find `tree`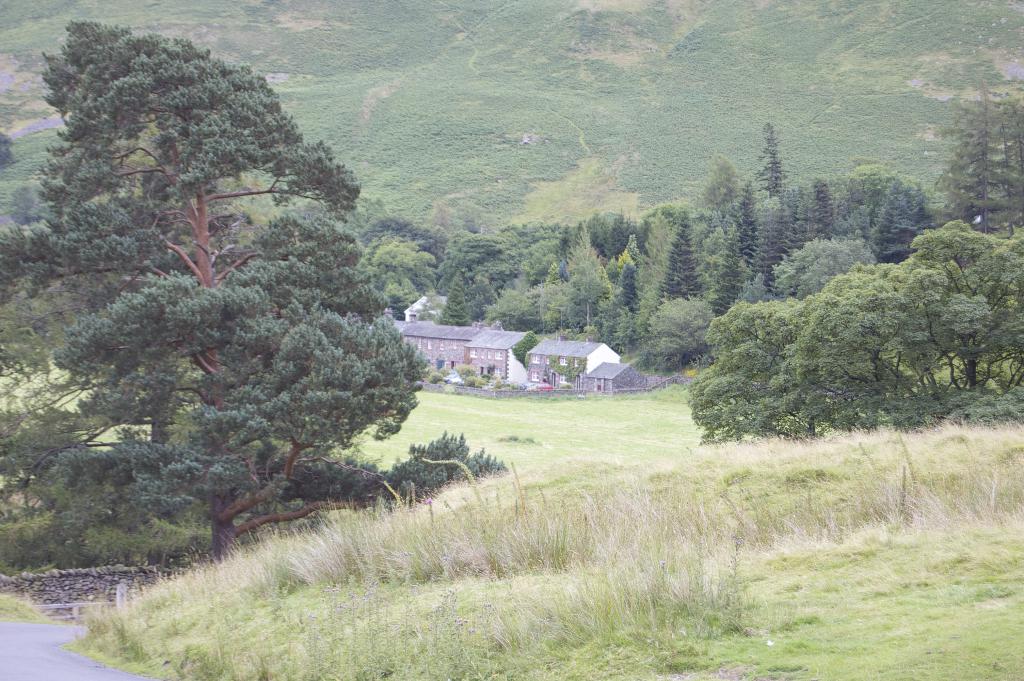
{"left": 683, "top": 218, "right": 1023, "bottom": 435}
